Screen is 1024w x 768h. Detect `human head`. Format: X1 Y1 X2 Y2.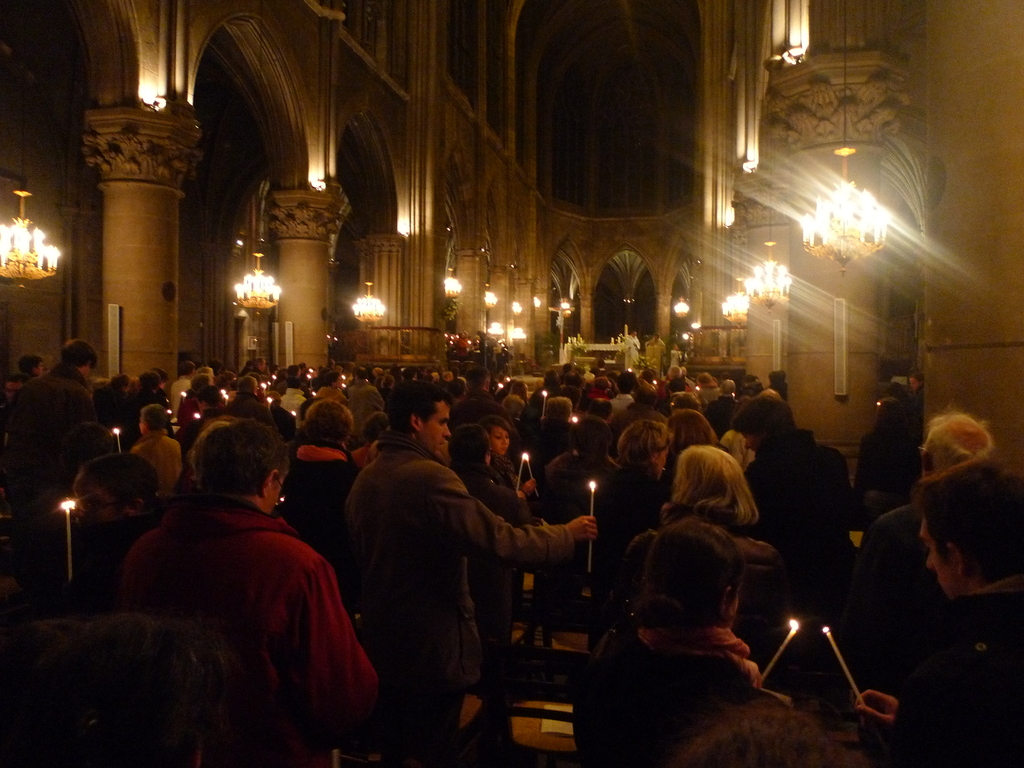
915 405 1002 482.
